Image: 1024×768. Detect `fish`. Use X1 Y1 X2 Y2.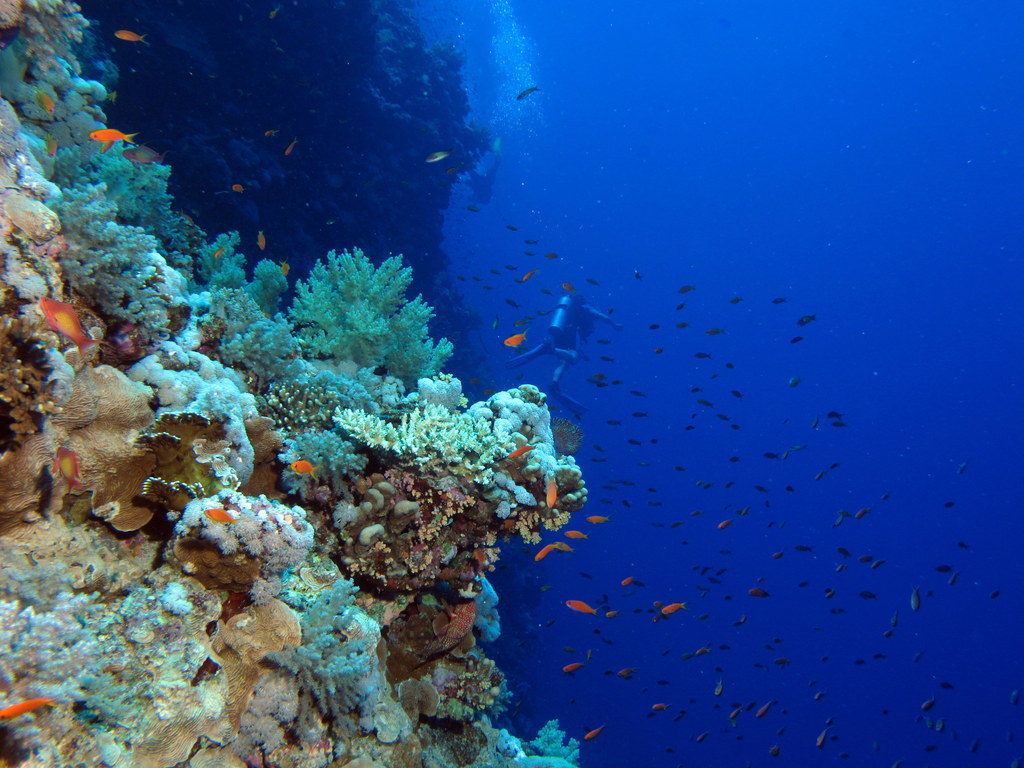
715 676 728 696.
